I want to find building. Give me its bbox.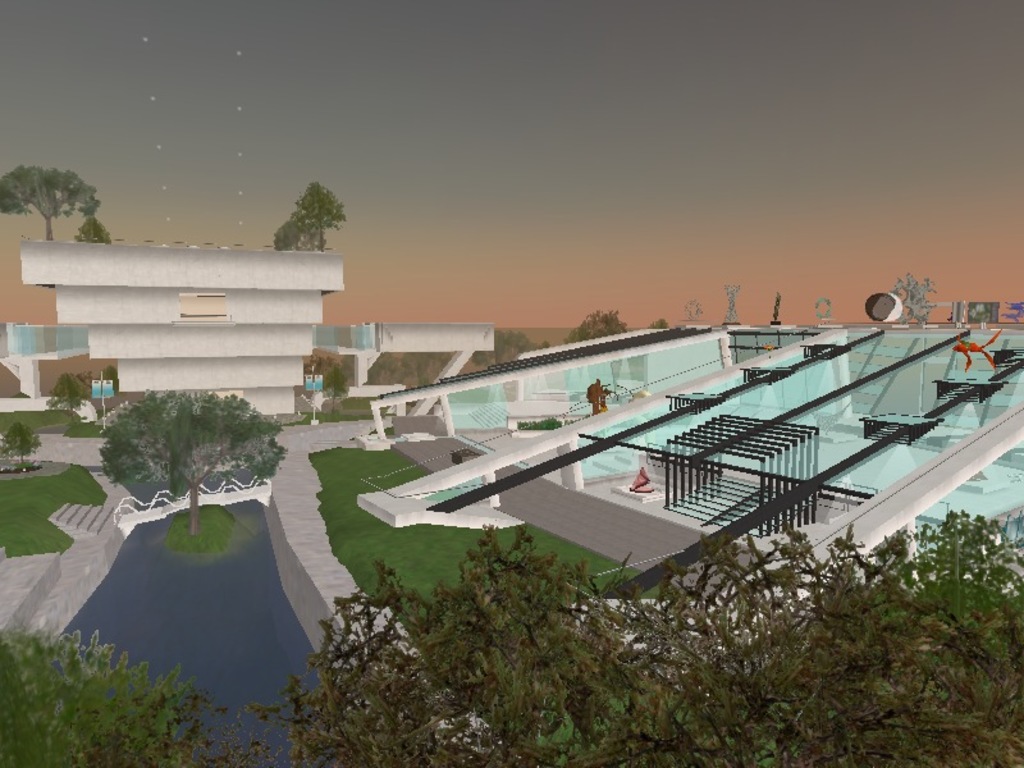
box(0, 236, 374, 419).
